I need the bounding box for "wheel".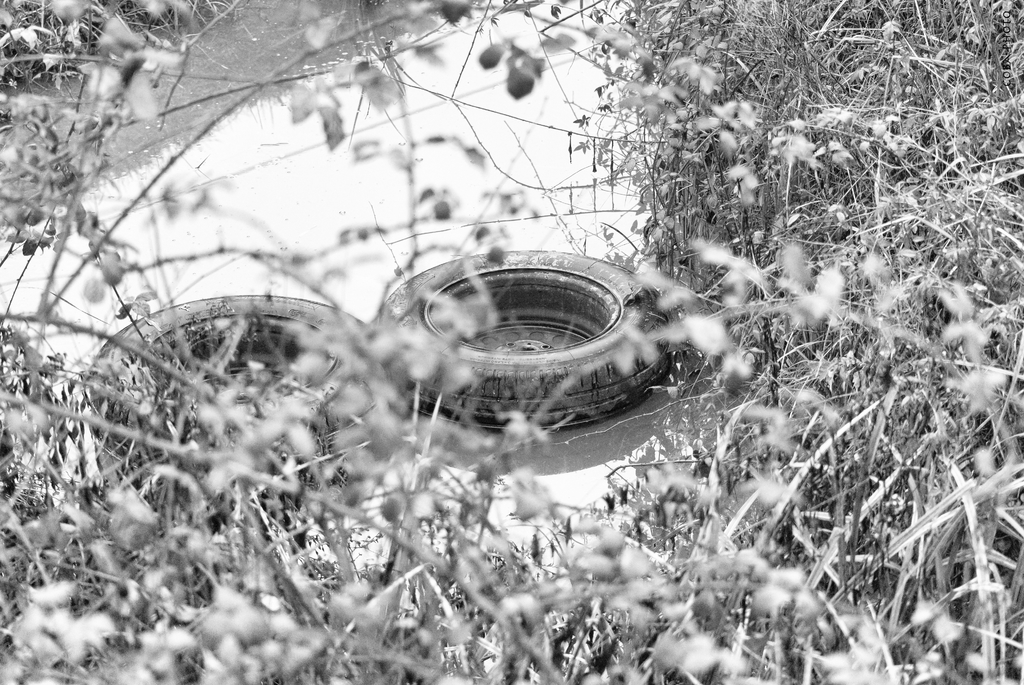
Here it is: crop(378, 248, 670, 425).
